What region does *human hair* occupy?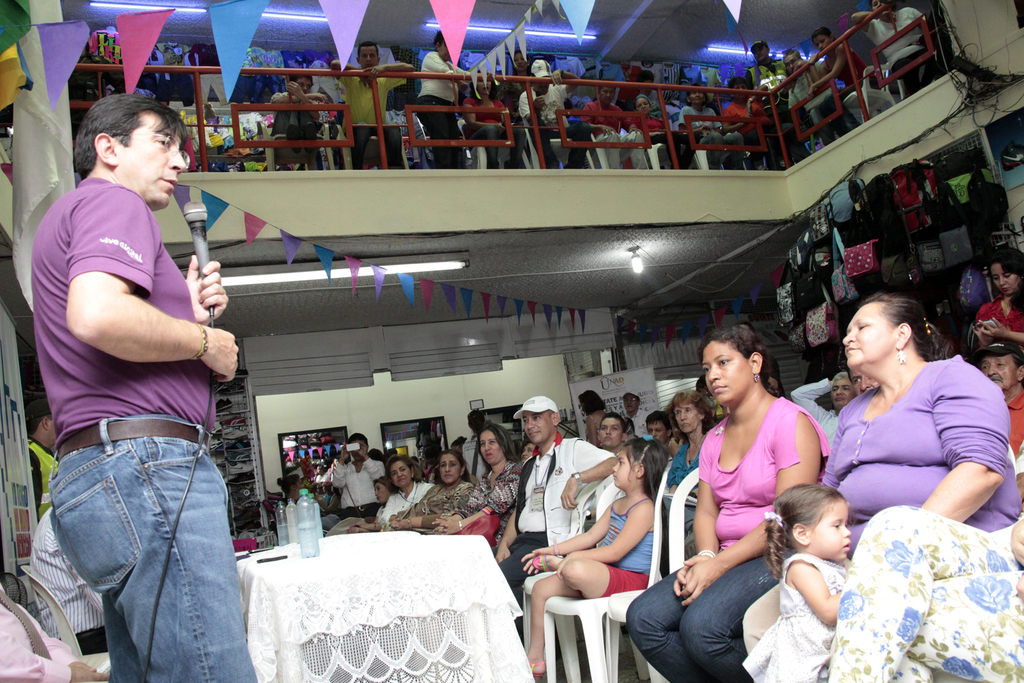
<bbox>668, 388, 717, 432</bbox>.
